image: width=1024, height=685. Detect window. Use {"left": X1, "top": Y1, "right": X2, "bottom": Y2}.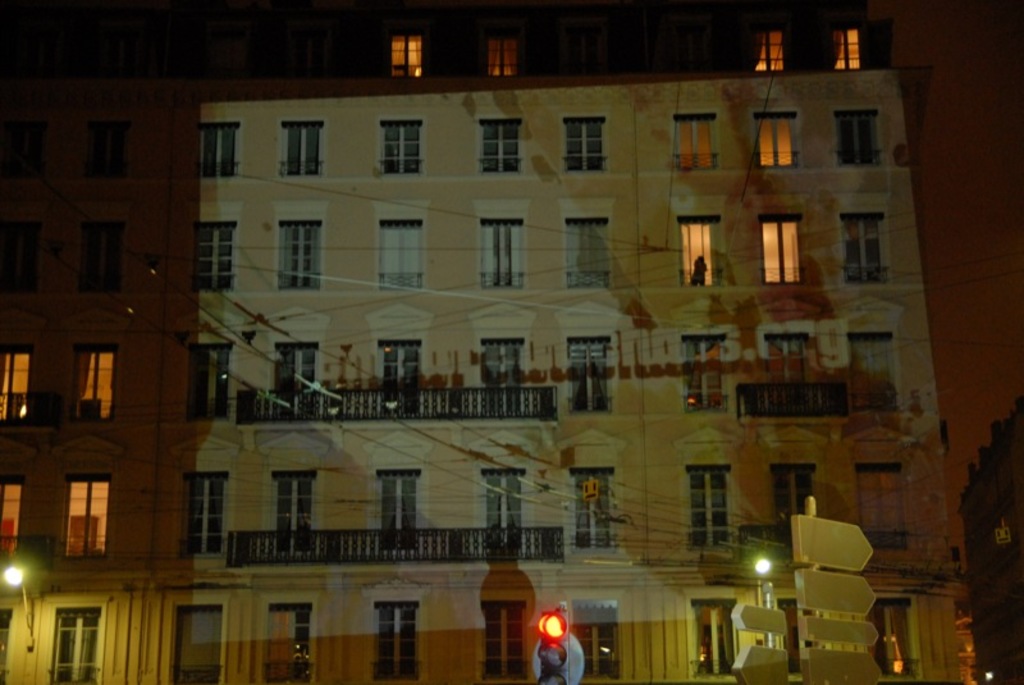
{"left": 0, "top": 606, "right": 13, "bottom": 684}.
